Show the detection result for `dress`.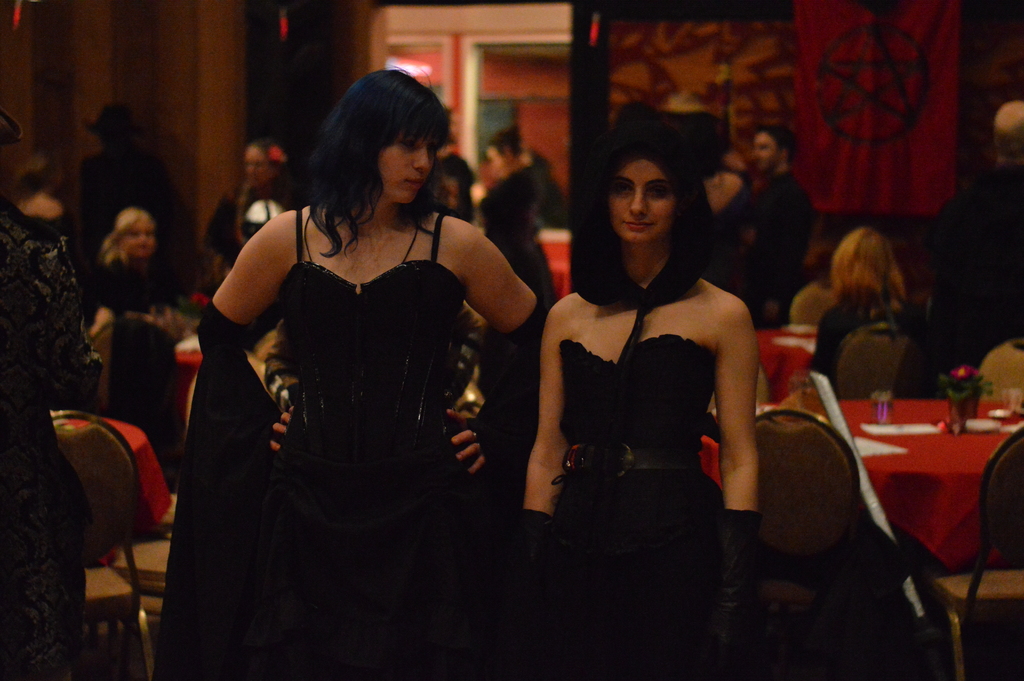
bbox=[554, 332, 723, 680].
